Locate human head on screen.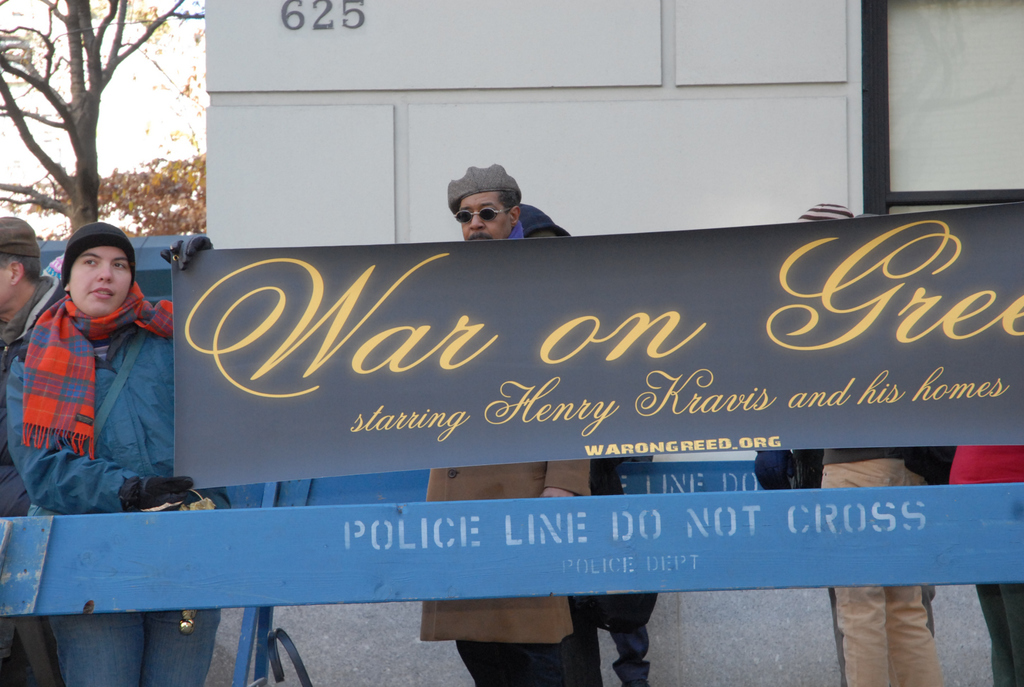
On screen at 64, 223, 135, 320.
